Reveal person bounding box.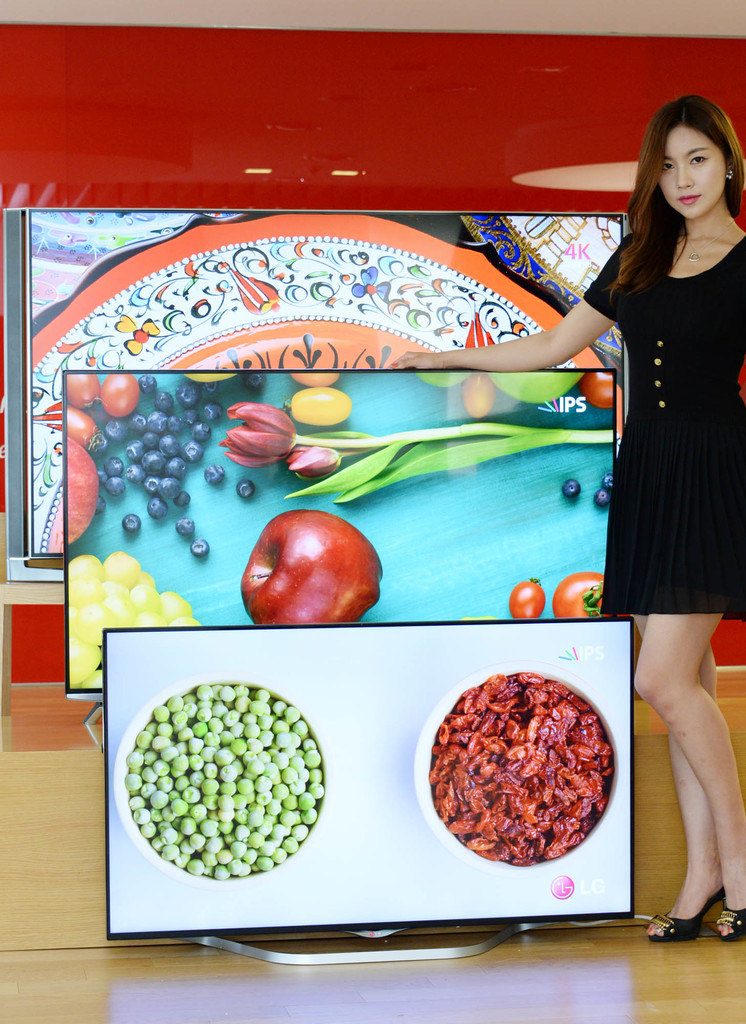
Revealed: rect(389, 90, 745, 945).
